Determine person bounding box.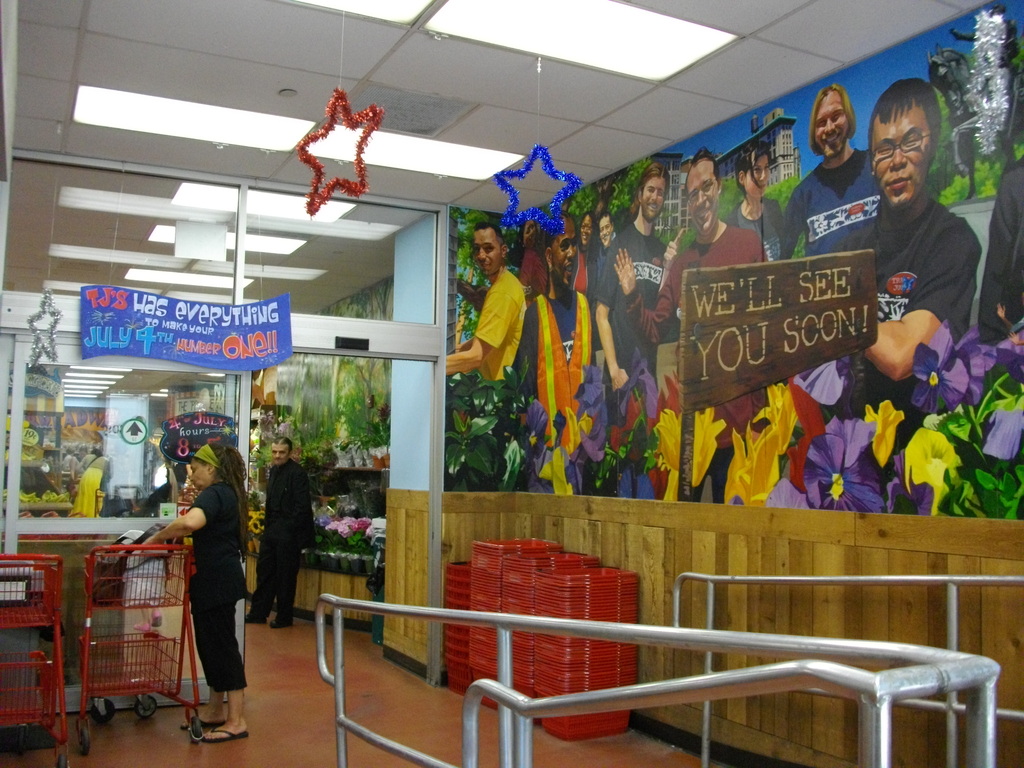
Determined: [614,144,769,500].
